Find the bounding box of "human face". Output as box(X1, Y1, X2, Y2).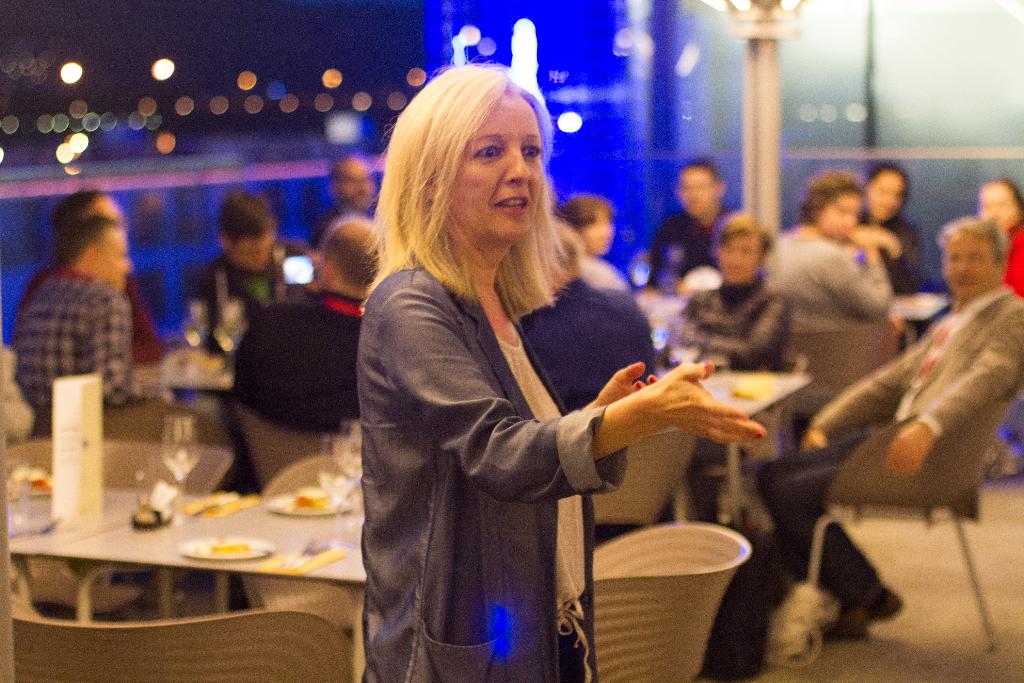
box(865, 175, 906, 220).
